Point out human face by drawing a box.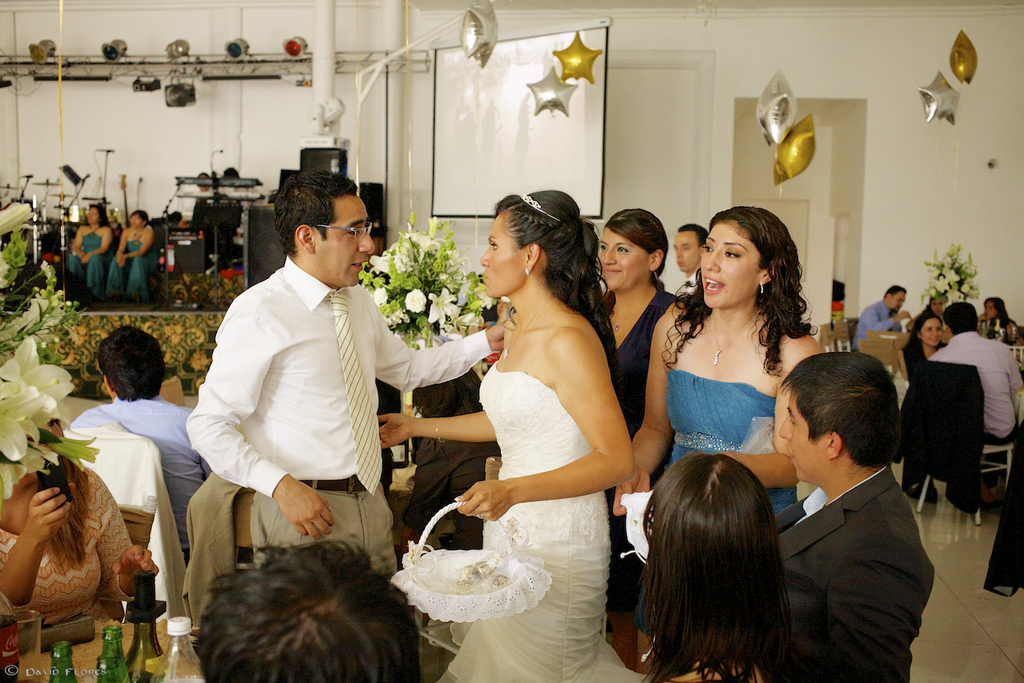
922,315,946,347.
